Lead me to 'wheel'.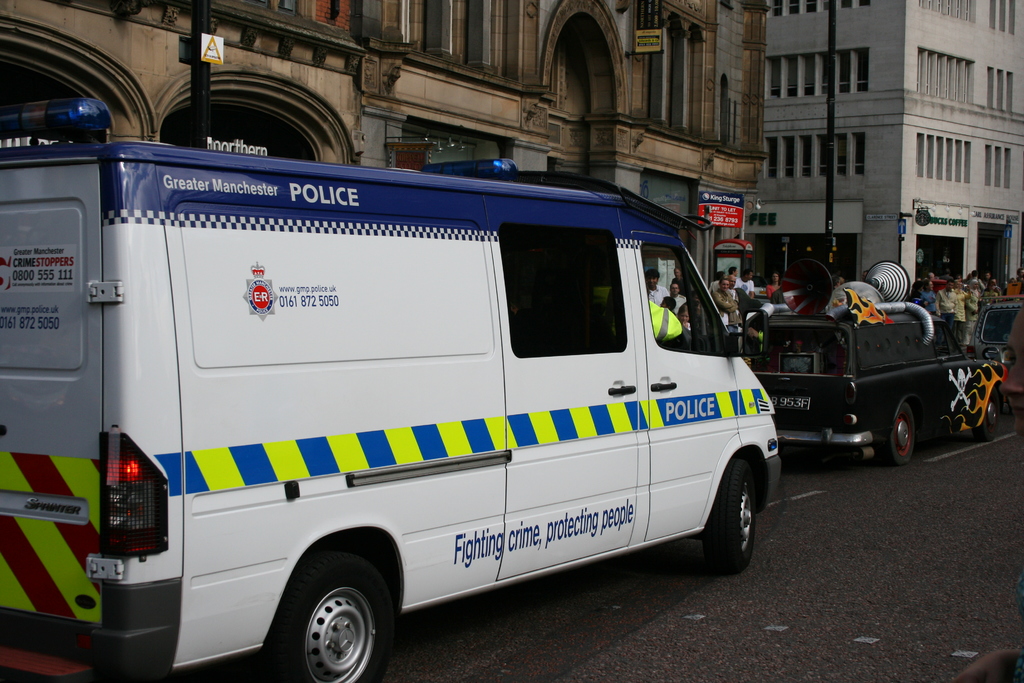
Lead to 970/389/1003/443.
